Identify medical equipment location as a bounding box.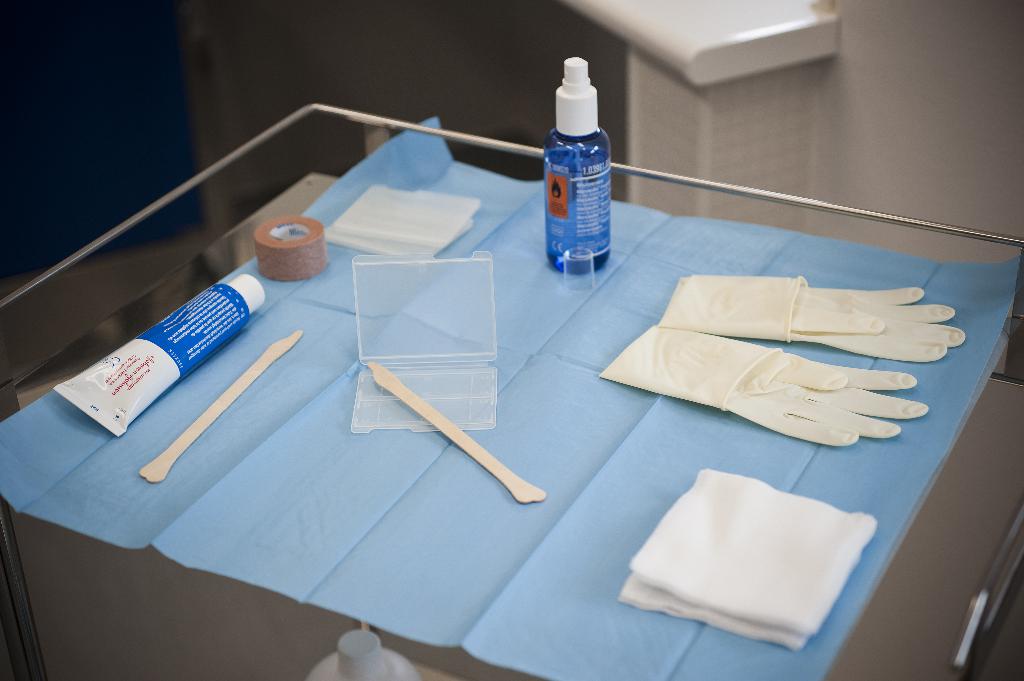
[x1=543, y1=57, x2=611, y2=276].
